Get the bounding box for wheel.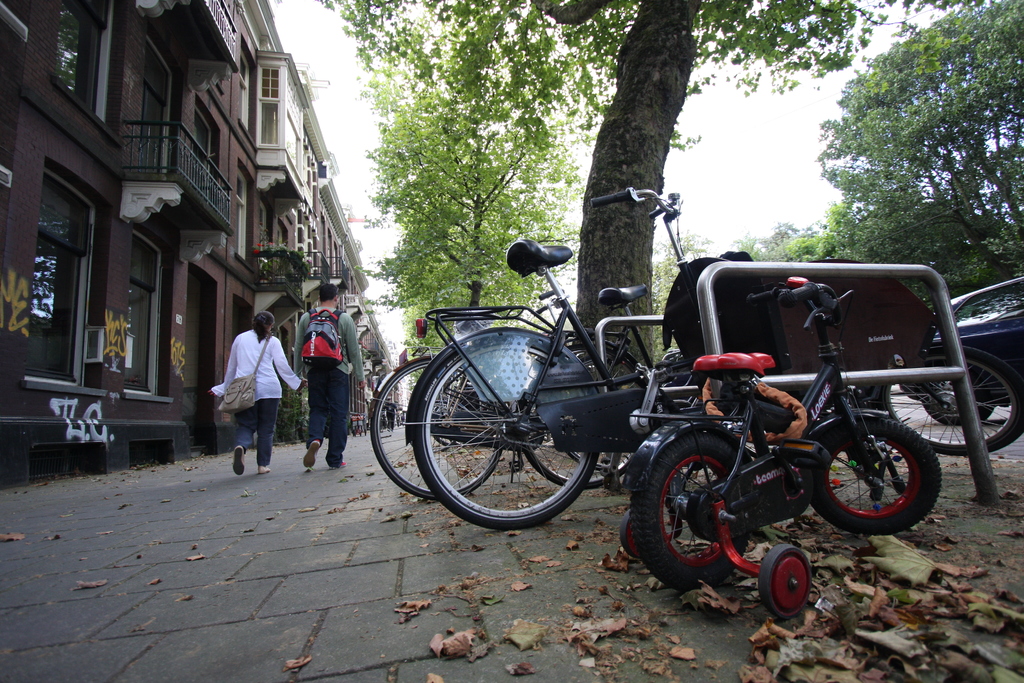
[810,418,943,541].
